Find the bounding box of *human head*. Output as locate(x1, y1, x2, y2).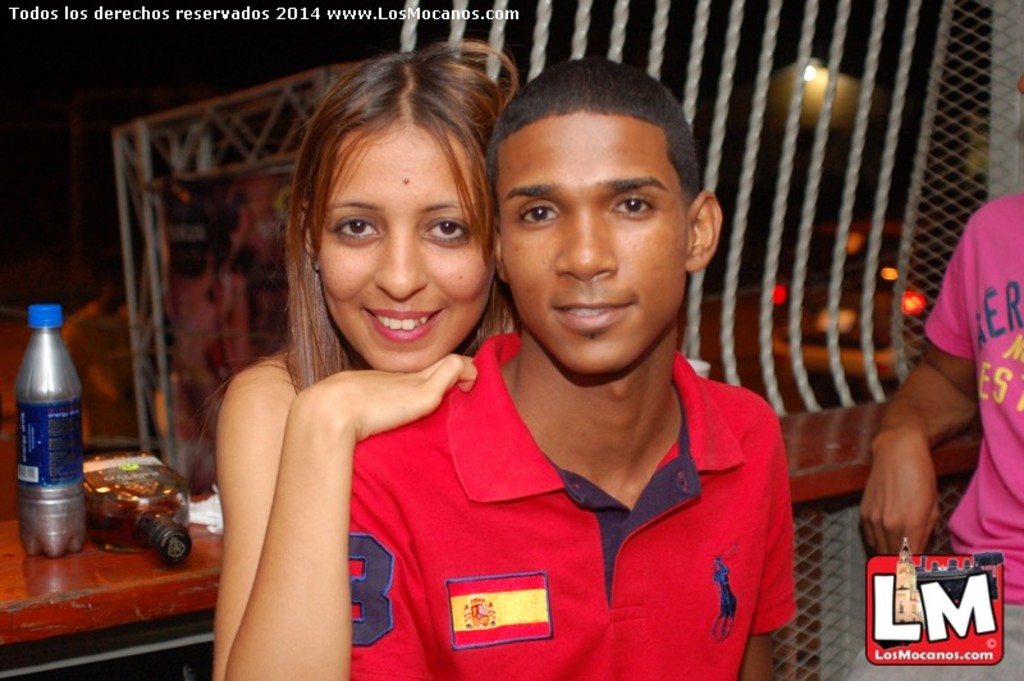
locate(280, 35, 522, 376).
